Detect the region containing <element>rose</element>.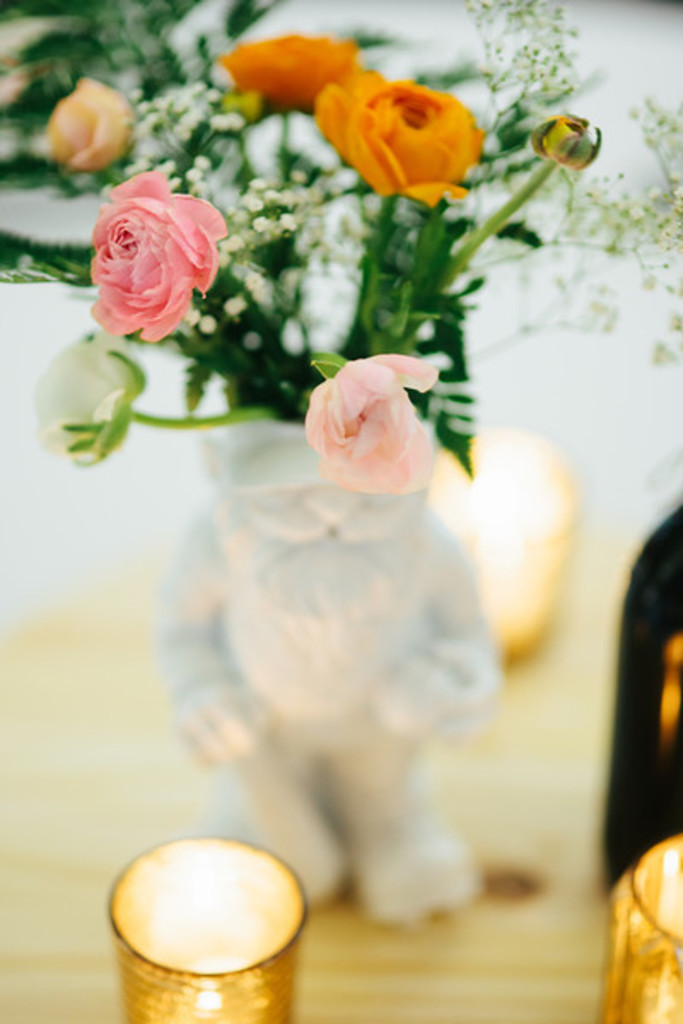
box=[319, 68, 483, 208].
